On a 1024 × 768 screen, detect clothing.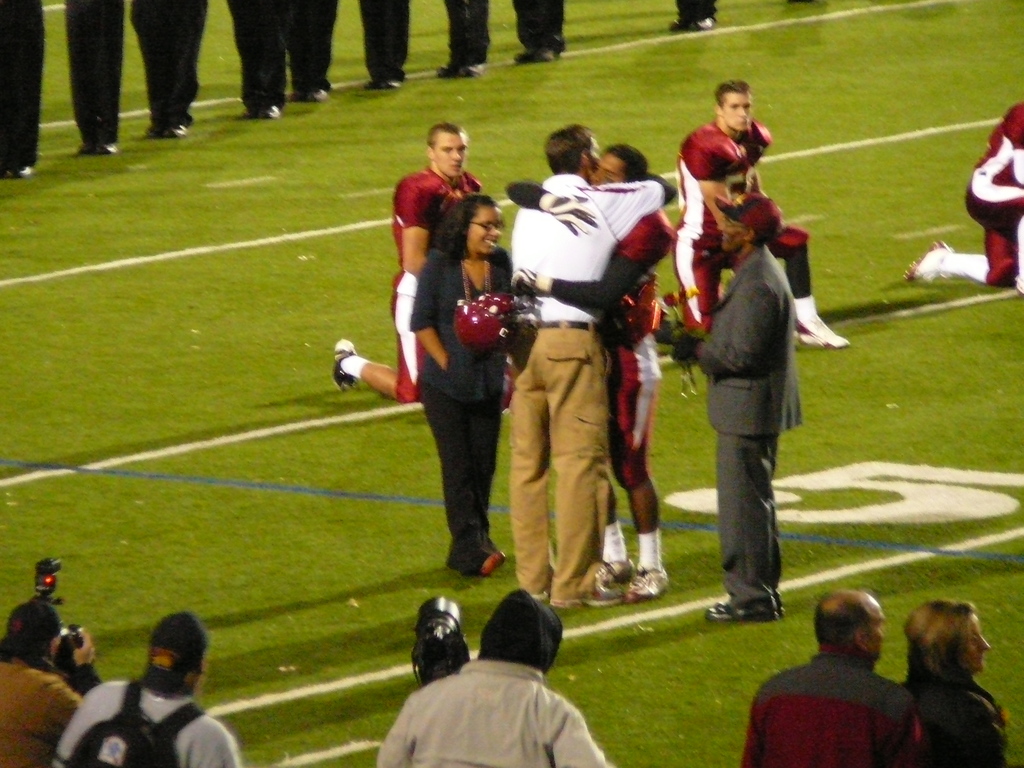
2, 0, 50, 168.
